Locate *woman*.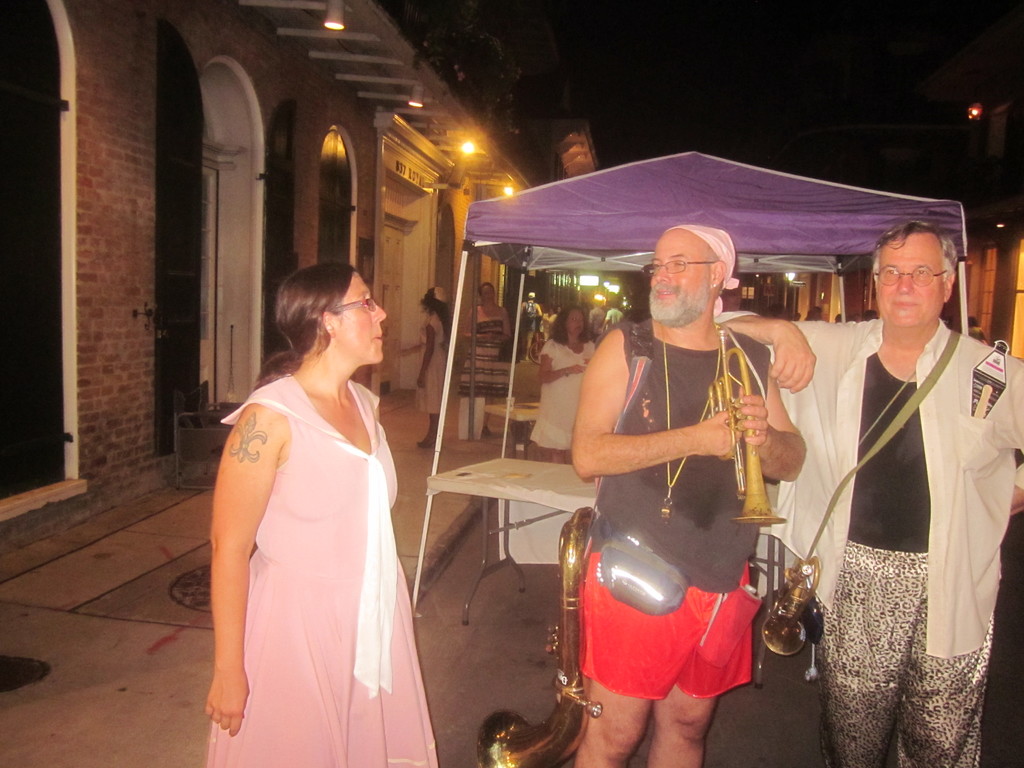
Bounding box: region(526, 305, 593, 465).
